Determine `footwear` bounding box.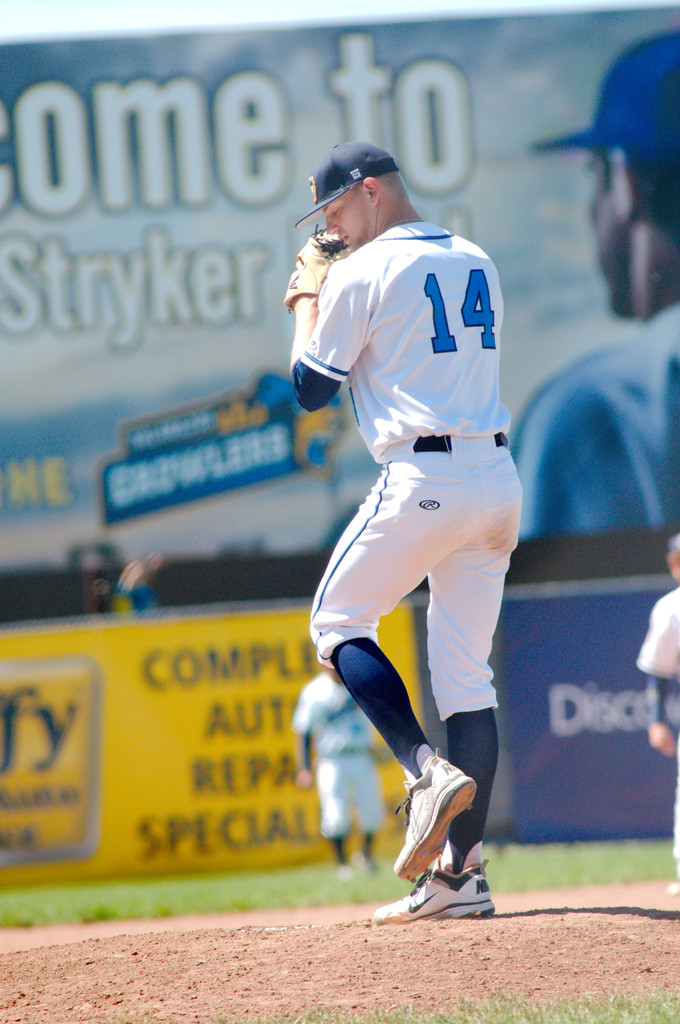
Determined: bbox(393, 750, 475, 877).
